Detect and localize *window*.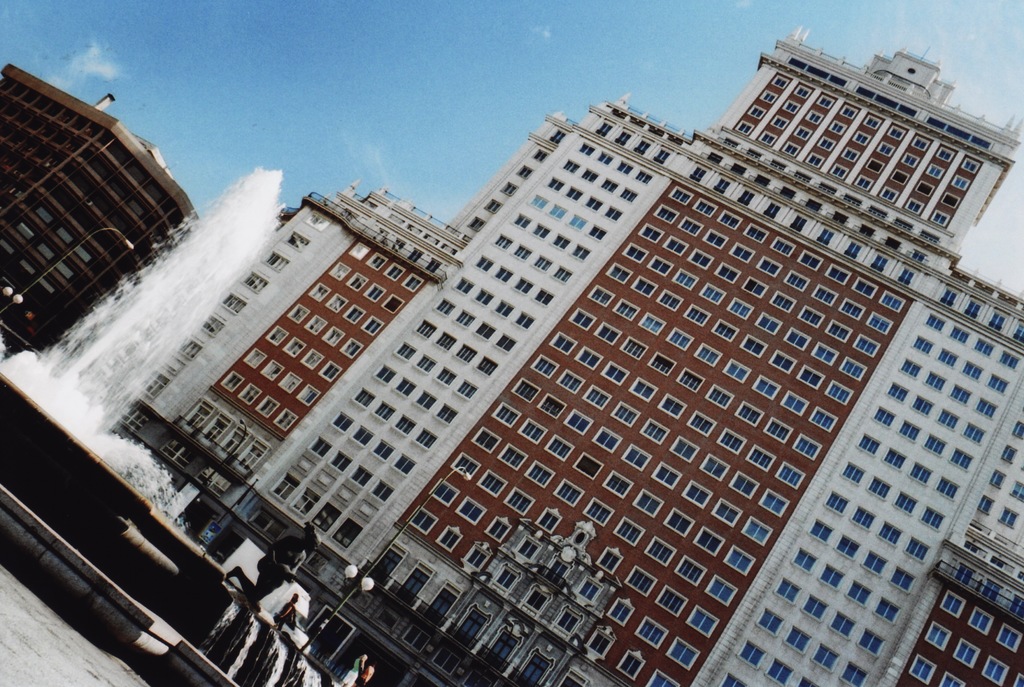
Localized at [271, 473, 300, 503].
